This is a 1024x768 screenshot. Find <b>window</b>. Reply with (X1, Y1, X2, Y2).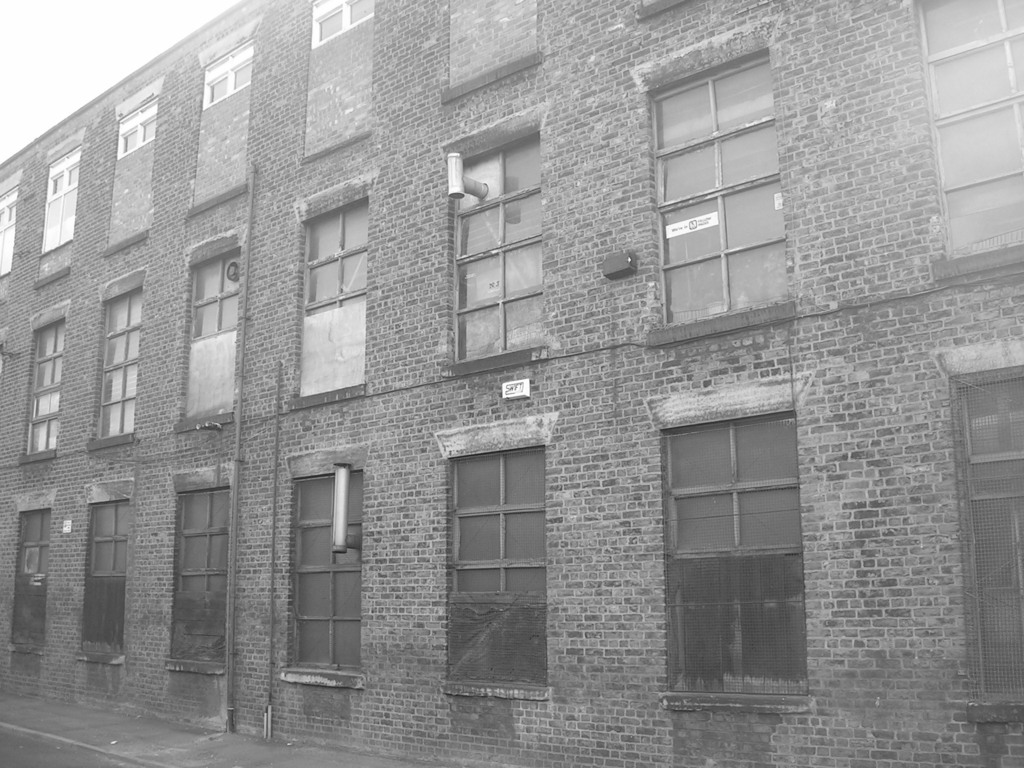
(303, 0, 376, 163).
